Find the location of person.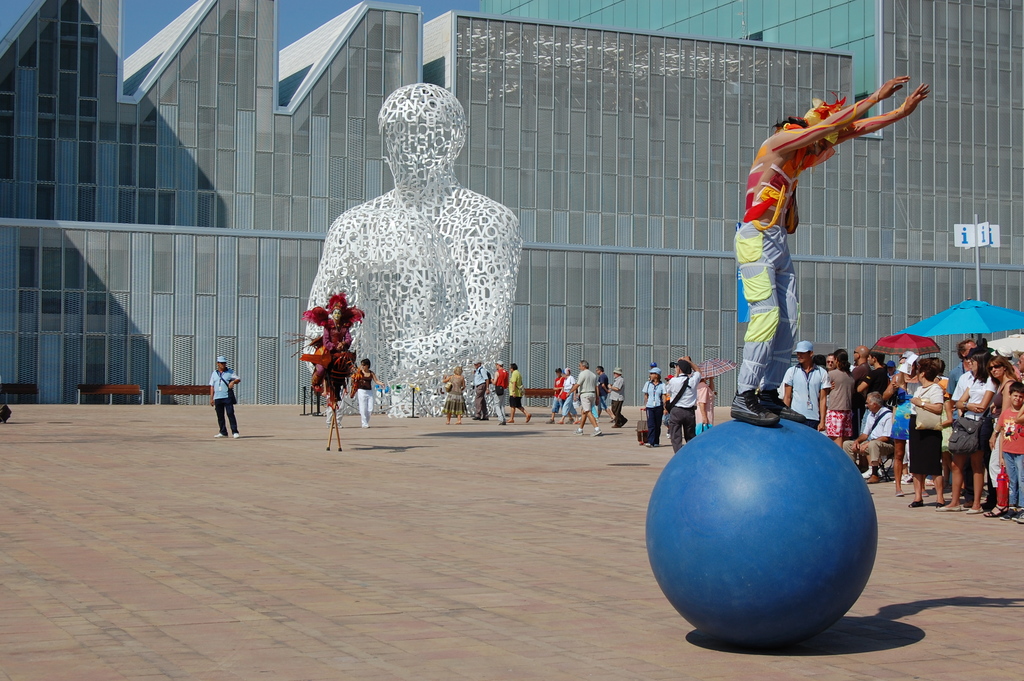
Location: locate(209, 354, 243, 438).
